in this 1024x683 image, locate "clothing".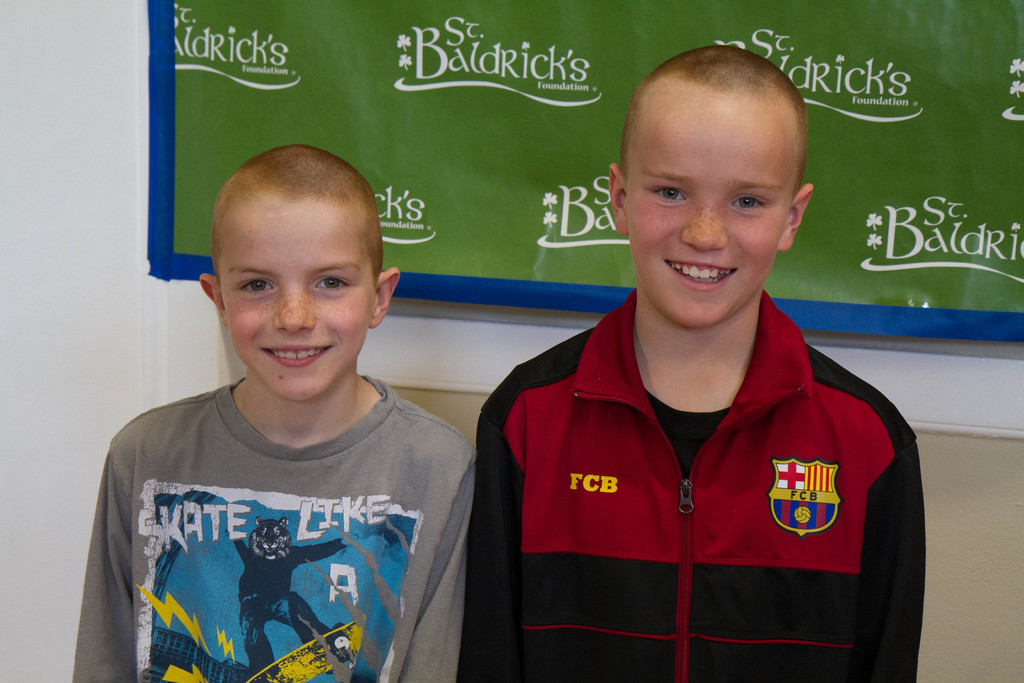
Bounding box: (474,287,927,682).
